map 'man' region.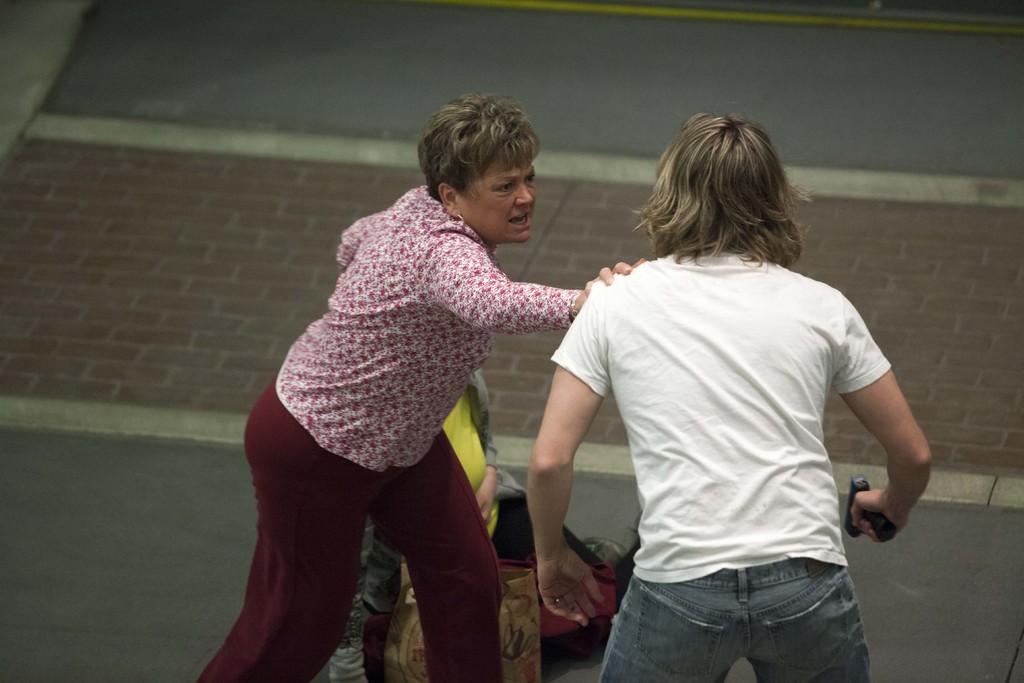
Mapped to <region>525, 112, 934, 682</region>.
